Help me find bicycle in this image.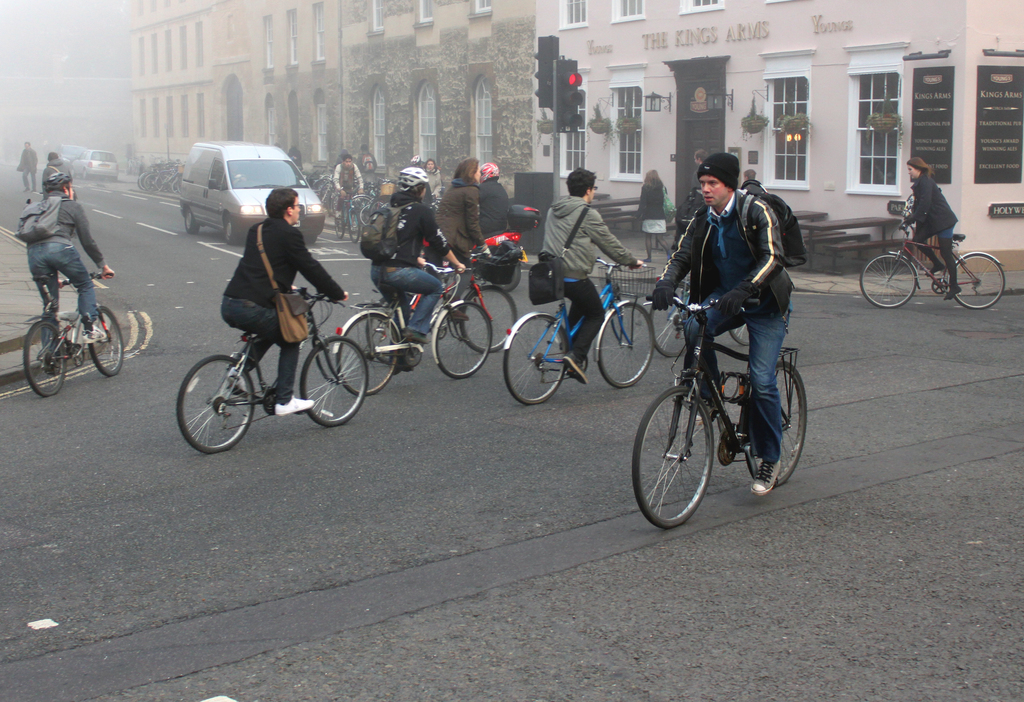
Found it: bbox=[620, 268, 814, 530].
